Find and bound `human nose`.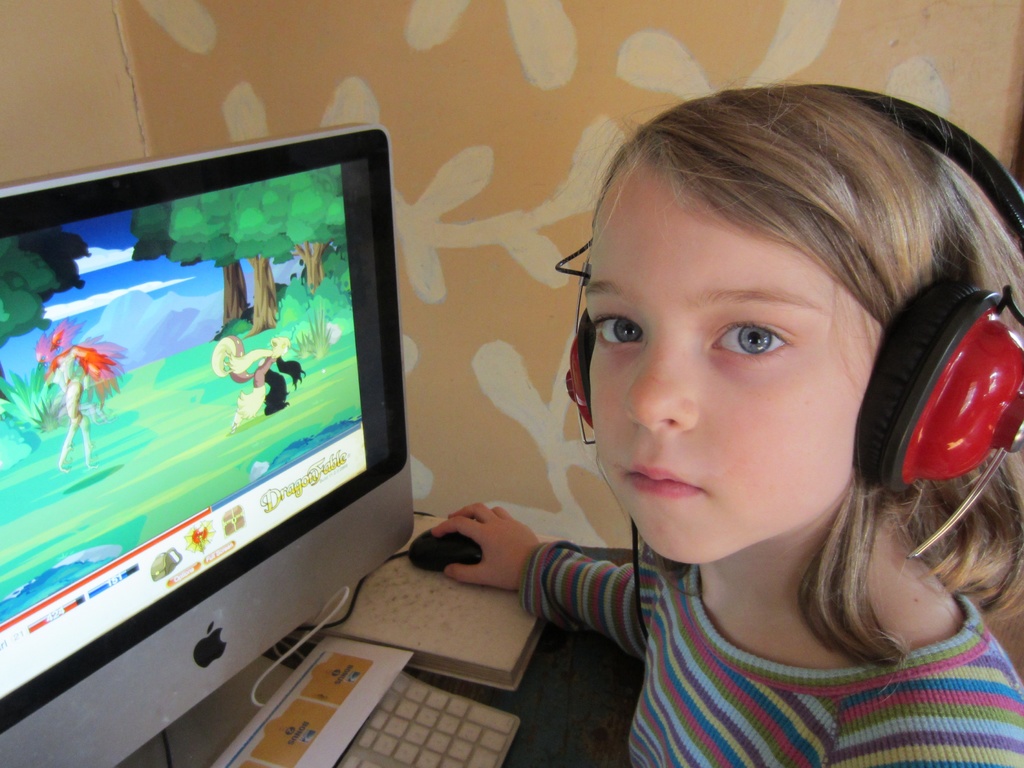
Bound: 620:339:700:431.
